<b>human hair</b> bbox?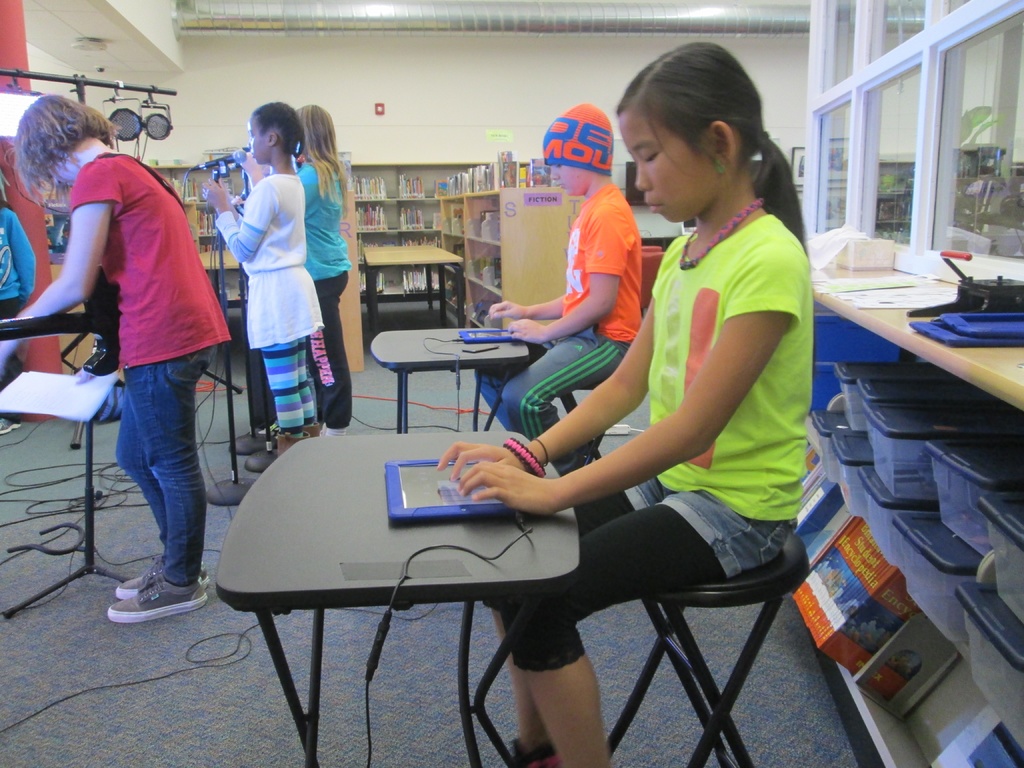
<region>616, 33, 817, 276</region>
